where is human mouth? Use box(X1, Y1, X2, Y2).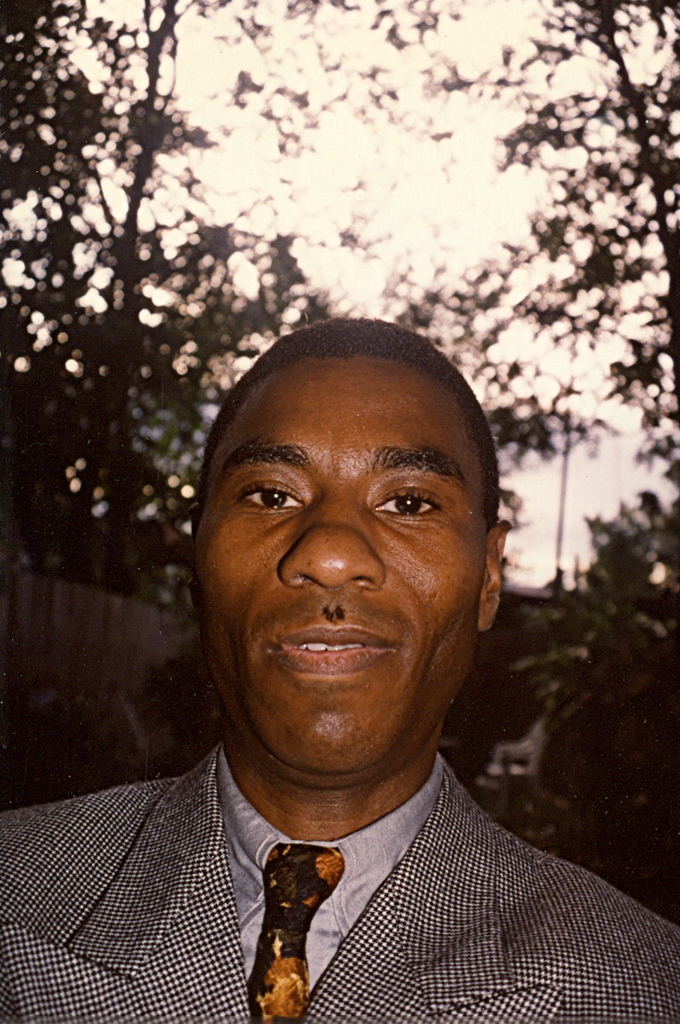
box(270, 624, 396, 677).
